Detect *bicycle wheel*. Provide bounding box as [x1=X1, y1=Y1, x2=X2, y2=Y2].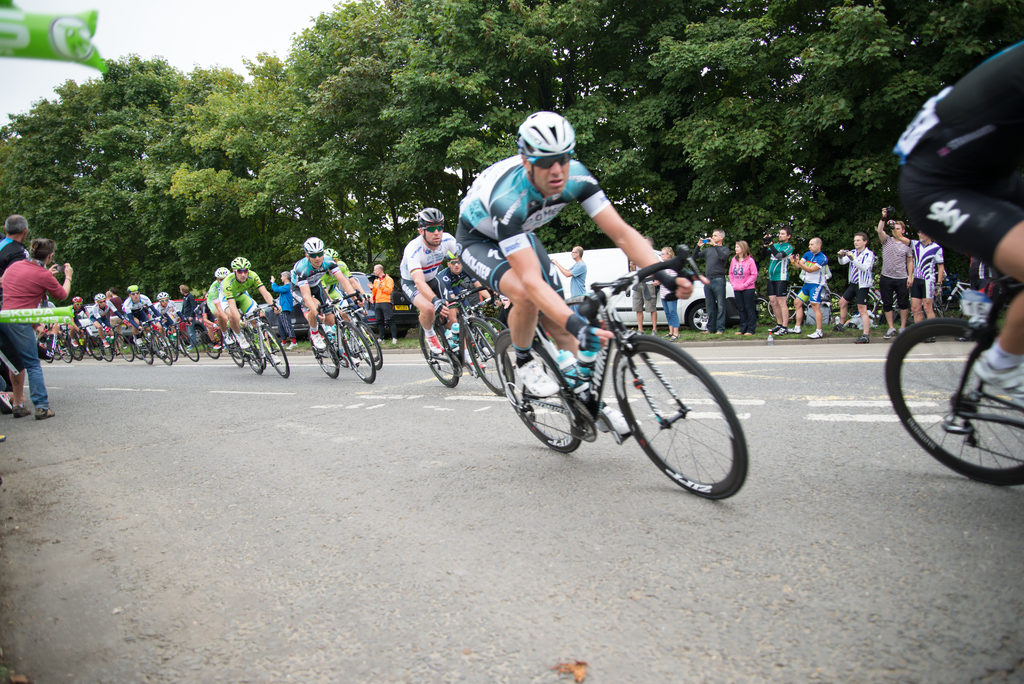
[x1=129, y1=339, x2=146, y2=361].
